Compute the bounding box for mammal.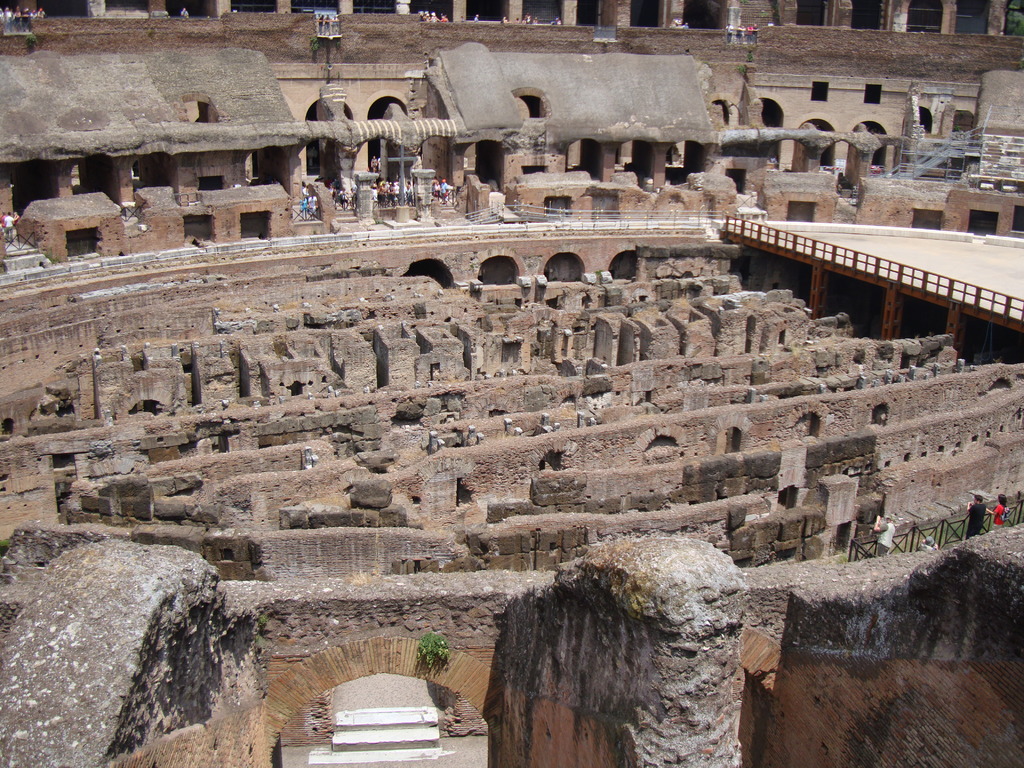
324/12/330/35.
